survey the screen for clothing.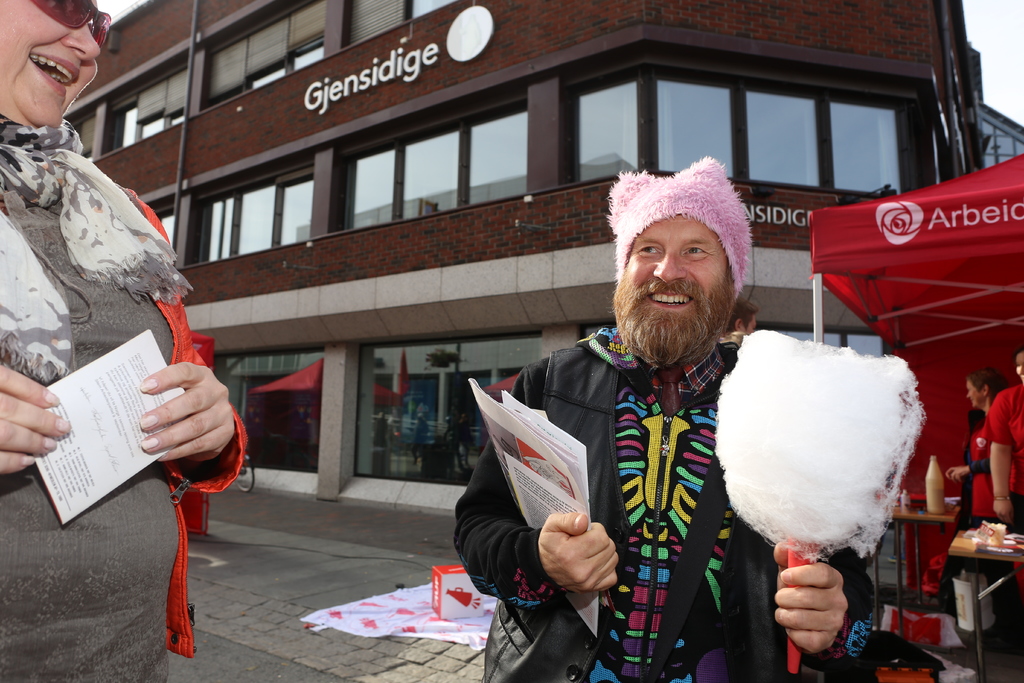
Survey found: <region>0, 112, 246, 682</region>.
